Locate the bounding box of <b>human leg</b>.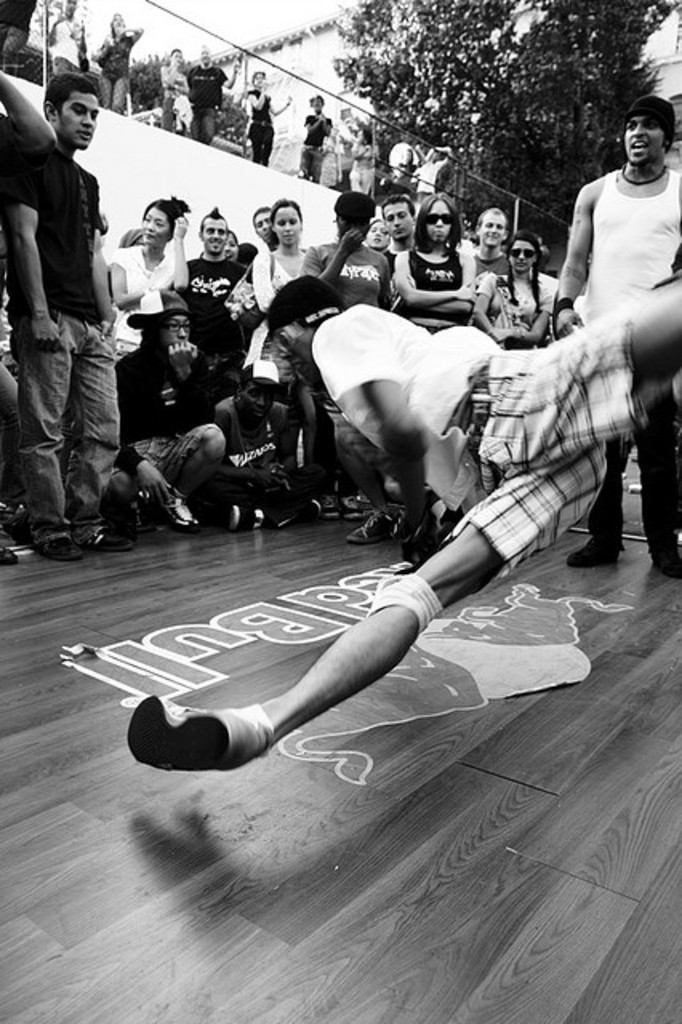
Bounding box: Rect(263, 125, 275, 166).
